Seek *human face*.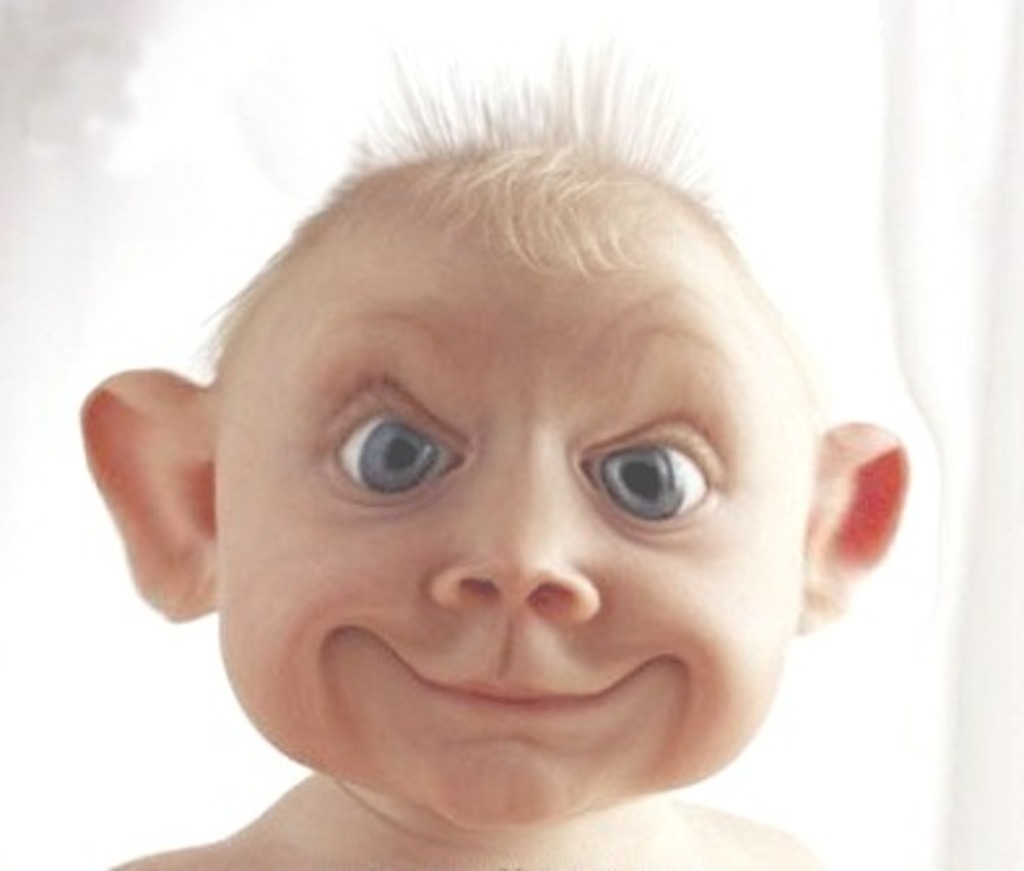
detection(216, 140, 811, 842).
